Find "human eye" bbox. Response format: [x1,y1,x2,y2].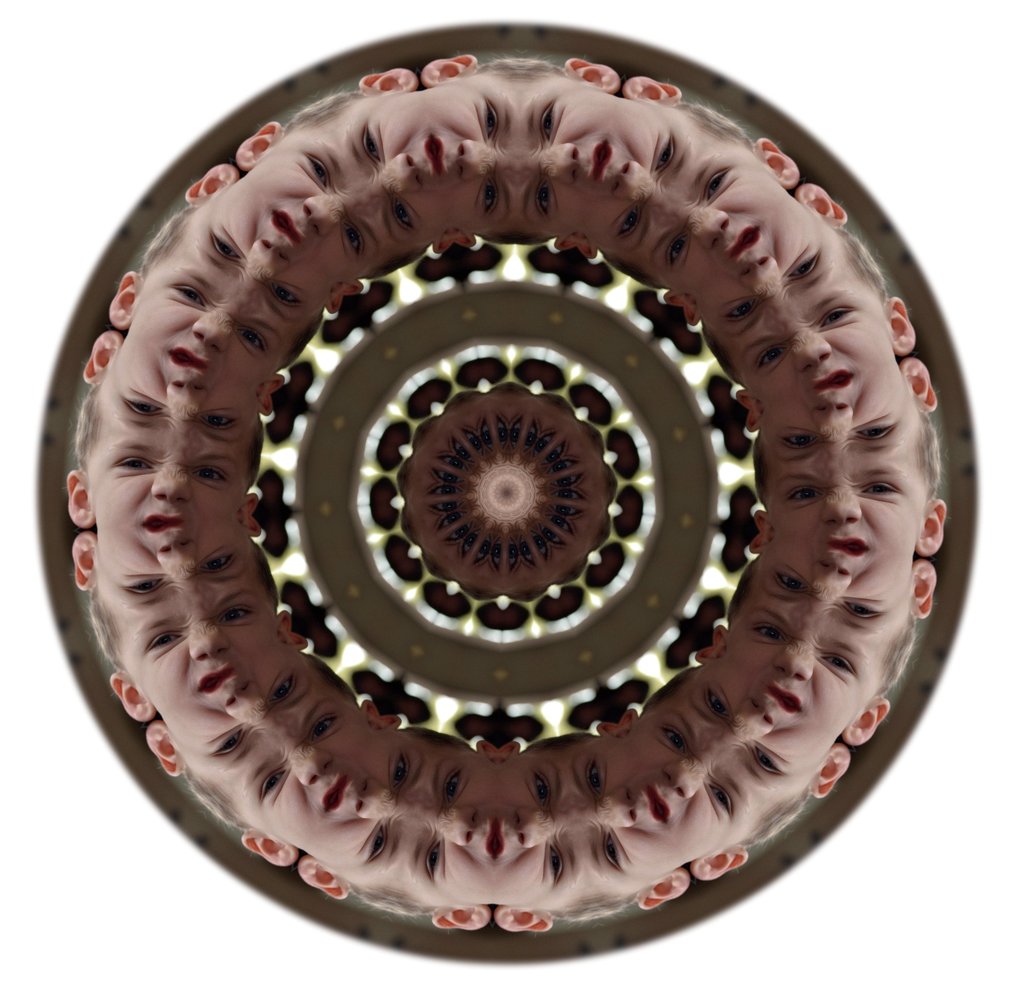
[616,206,635,238].
